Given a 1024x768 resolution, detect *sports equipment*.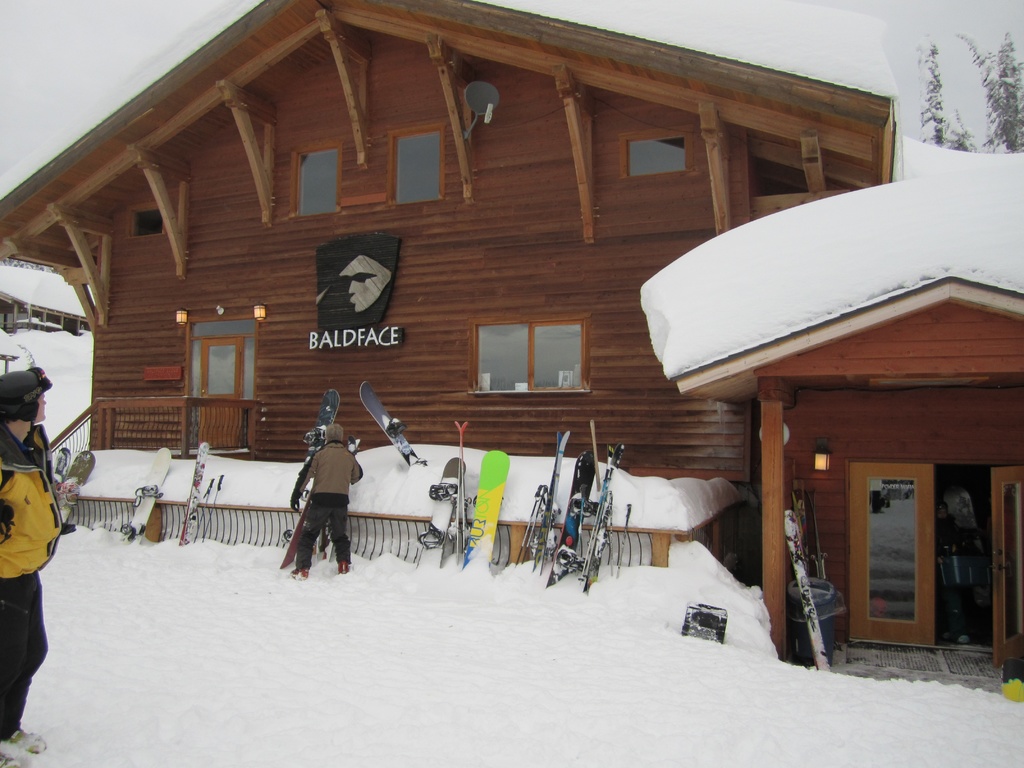
select_region(463, 451, 510, 573).
